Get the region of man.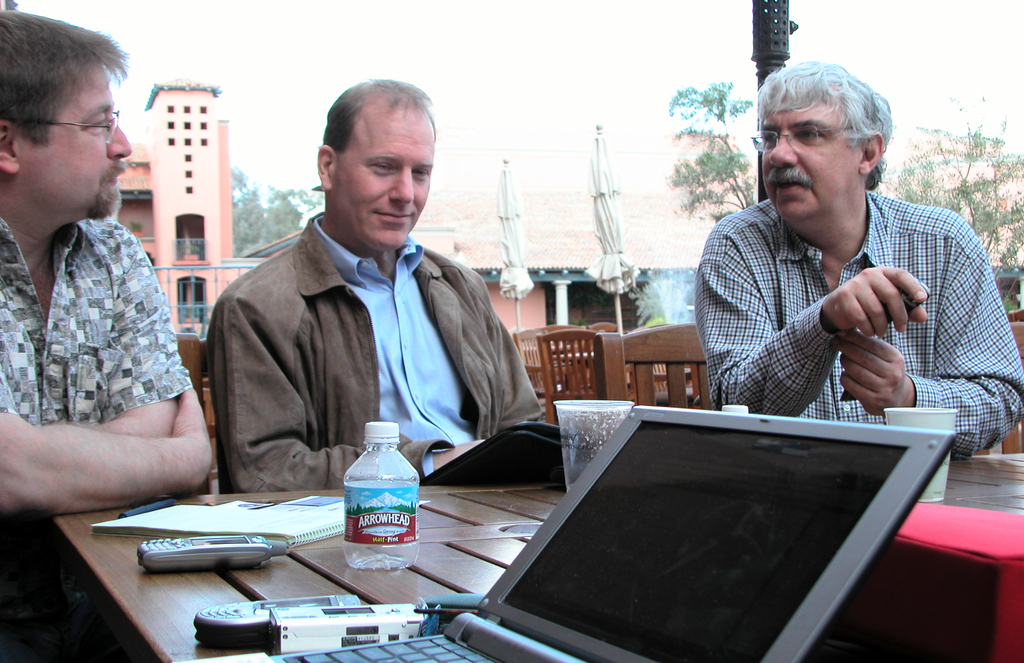
l=219, t=77, r=550, b=496.
